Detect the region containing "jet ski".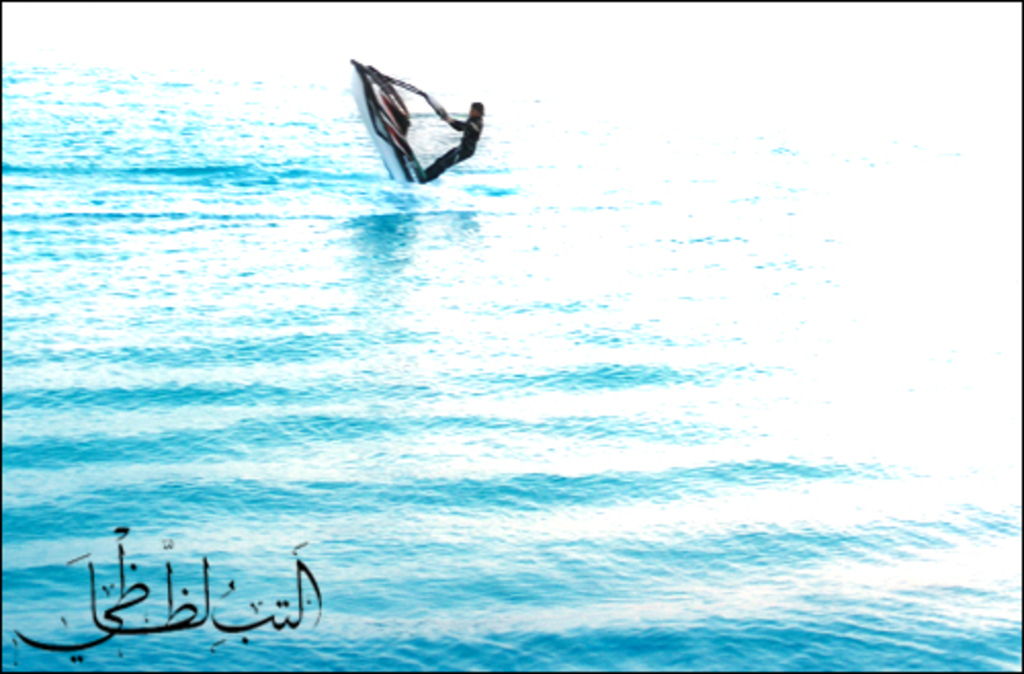
(348, 57, 444, 186).
